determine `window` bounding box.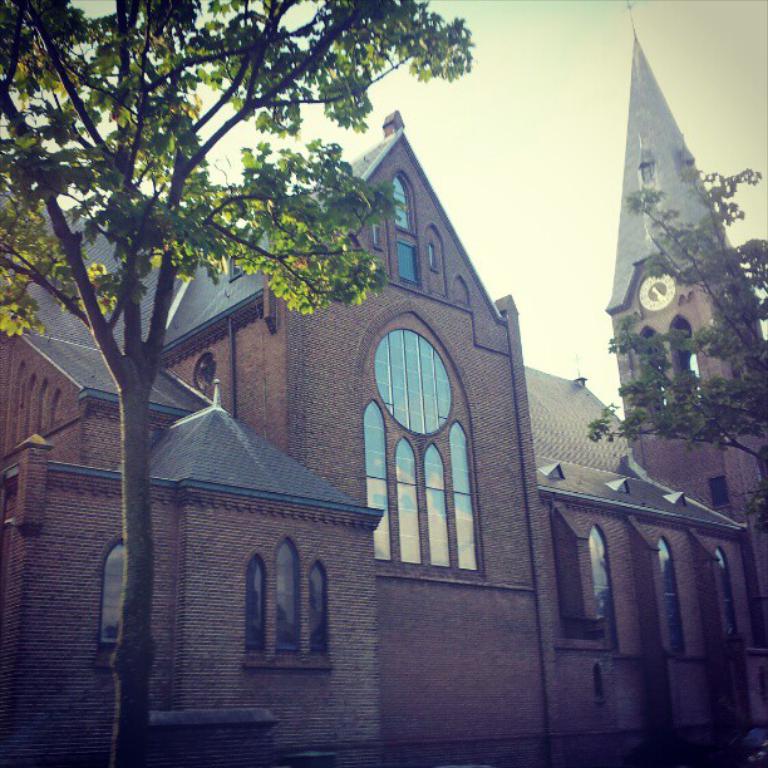
Determined: <region>307, 555, 330, 658</region>.
